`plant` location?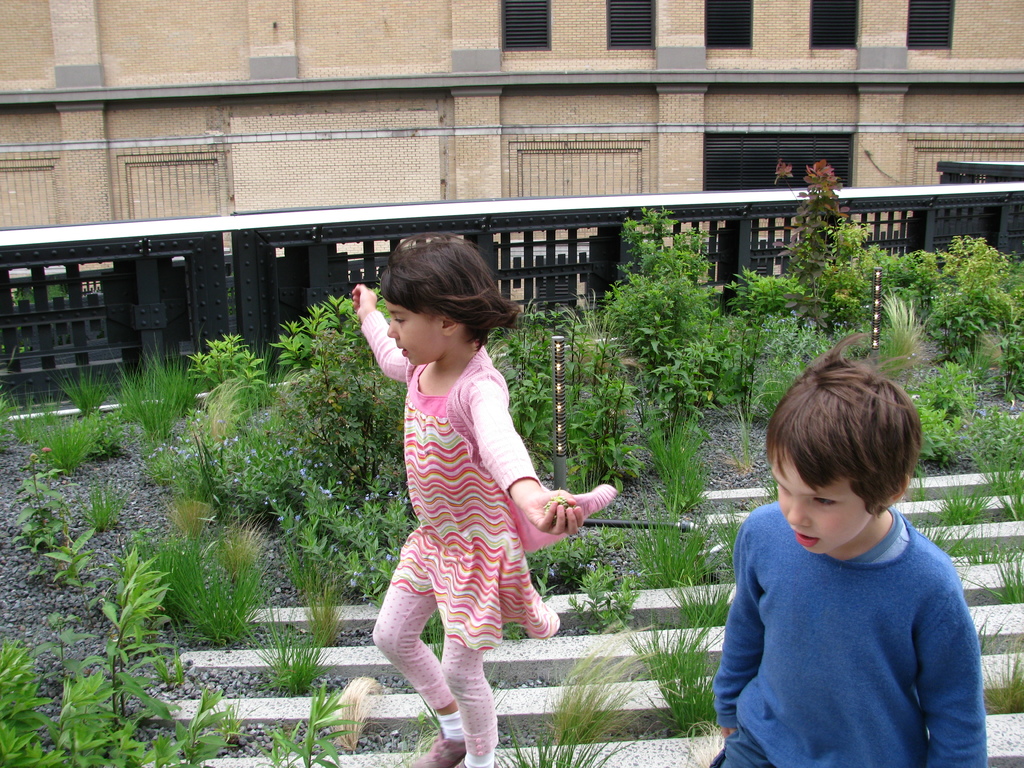
x1=154, y1=525, x2=269, y2=648
